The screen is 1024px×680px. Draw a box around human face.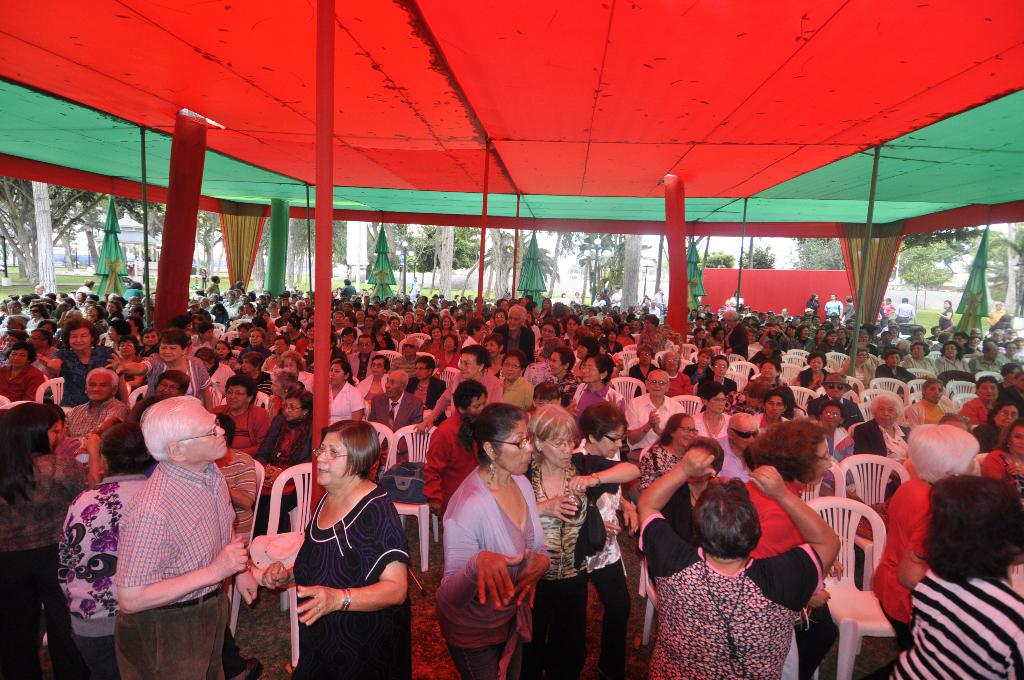
<box>764,396,784,419</box>.
